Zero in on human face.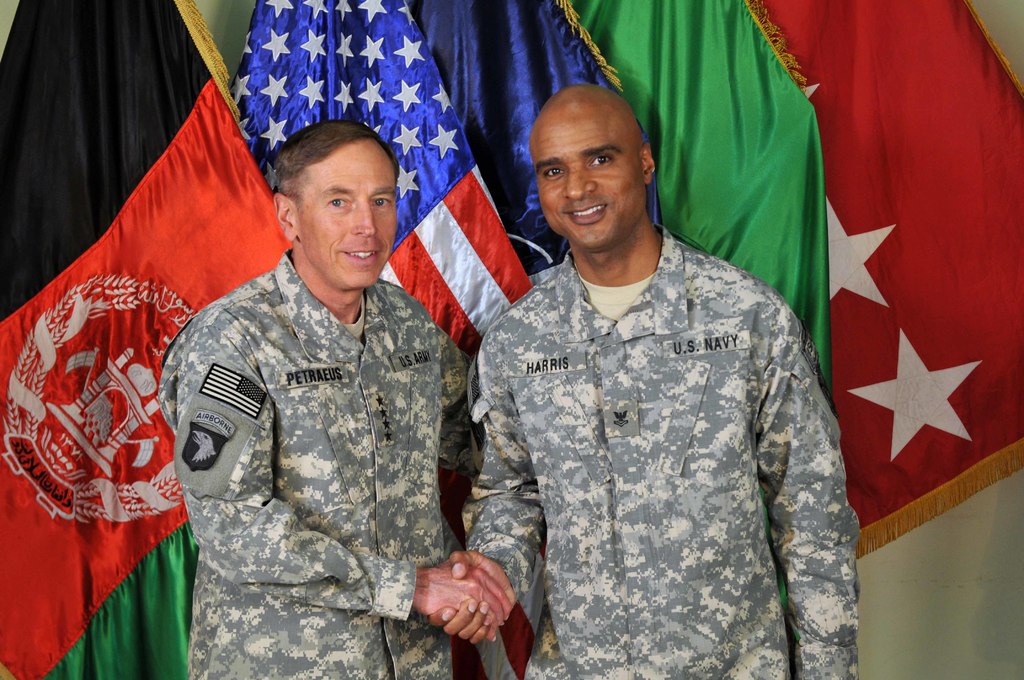
Zeroed in: box(527, 108, 643, 249).
